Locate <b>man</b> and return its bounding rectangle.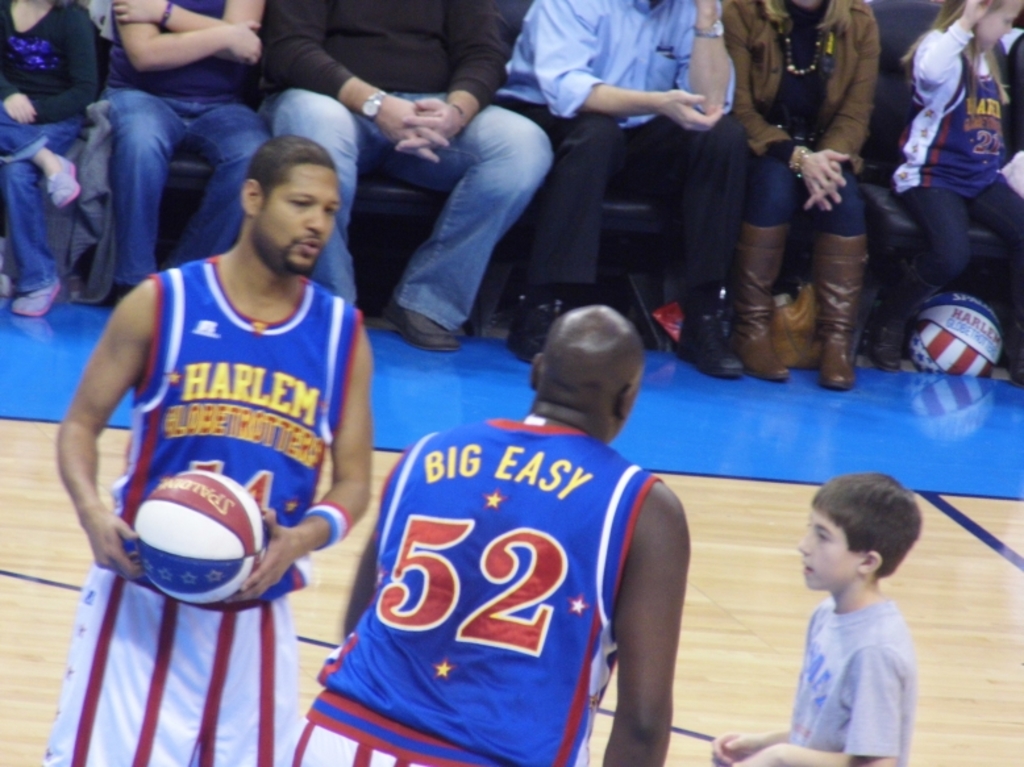
locate(678, 474, 903, 766).
